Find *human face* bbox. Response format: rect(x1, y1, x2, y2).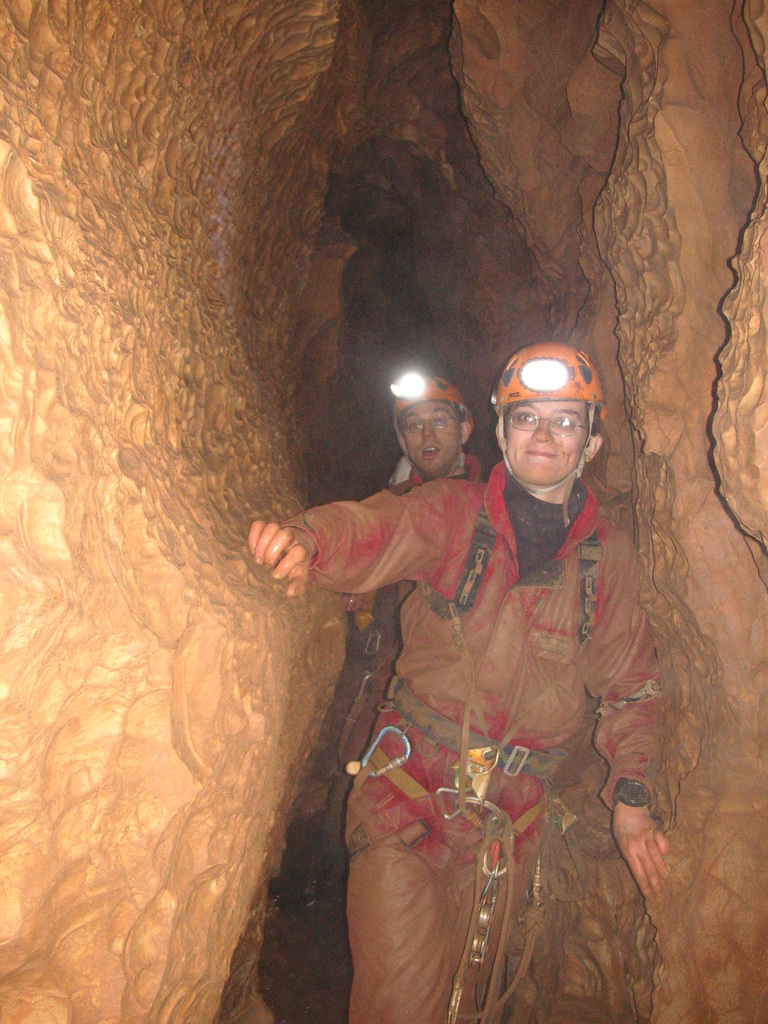
rect(400, 401, 461, 476).
